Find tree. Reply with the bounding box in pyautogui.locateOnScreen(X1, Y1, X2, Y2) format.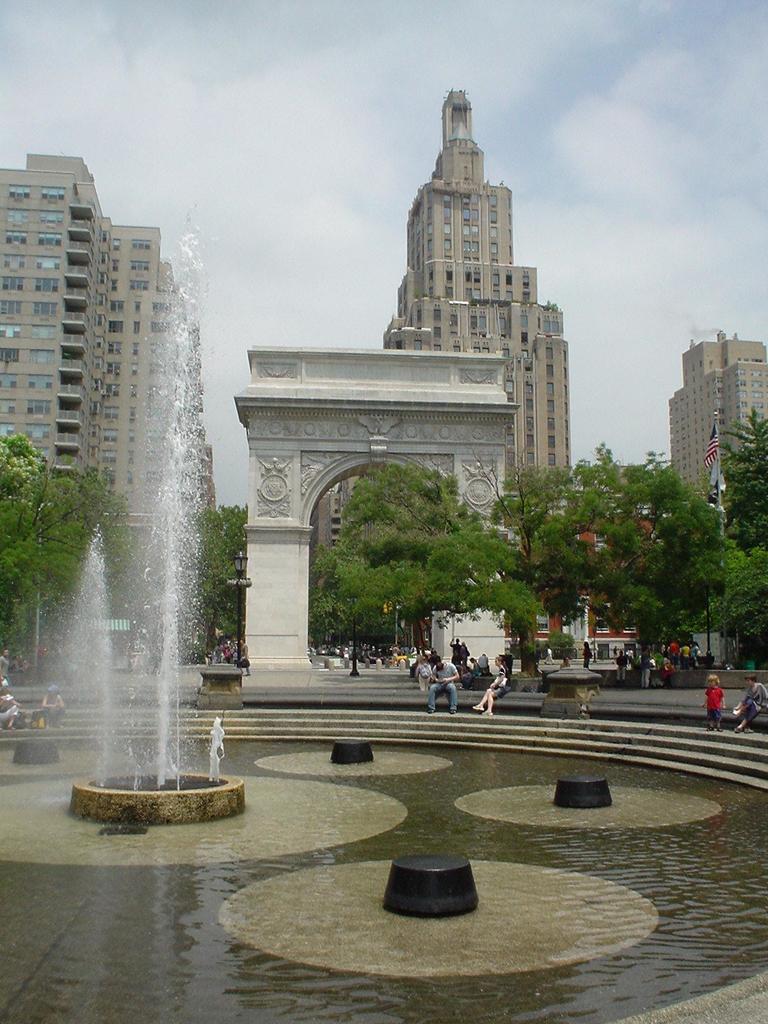
pyautogui.locateOnScreen(190, 488, 257, 664).
